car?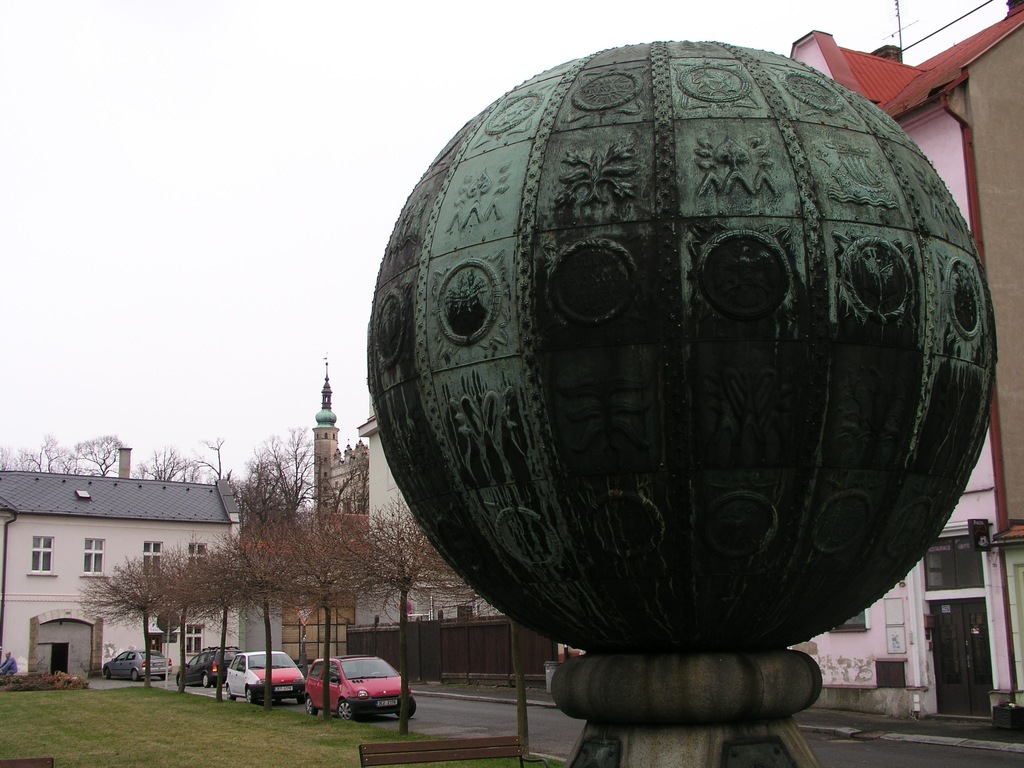
crop(227, 653, 306, 700)
